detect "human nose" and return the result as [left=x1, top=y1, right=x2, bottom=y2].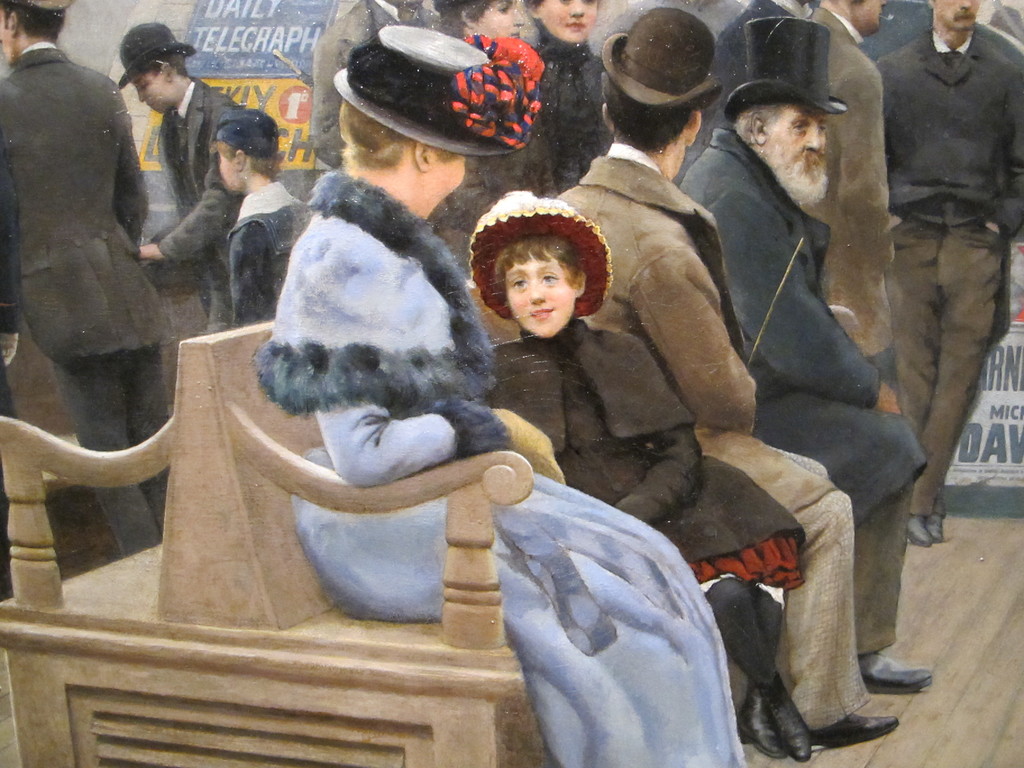
[left=530, top=283, right=545, bottom=303].
